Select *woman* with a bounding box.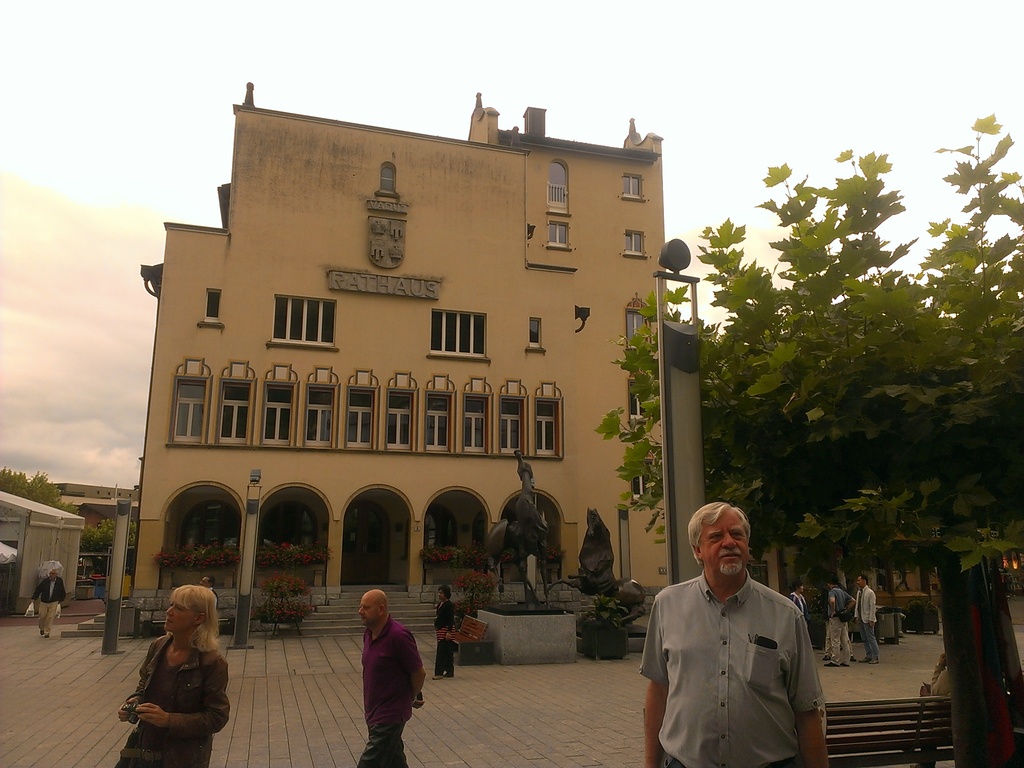
box=[111, 580, 231, 767].
